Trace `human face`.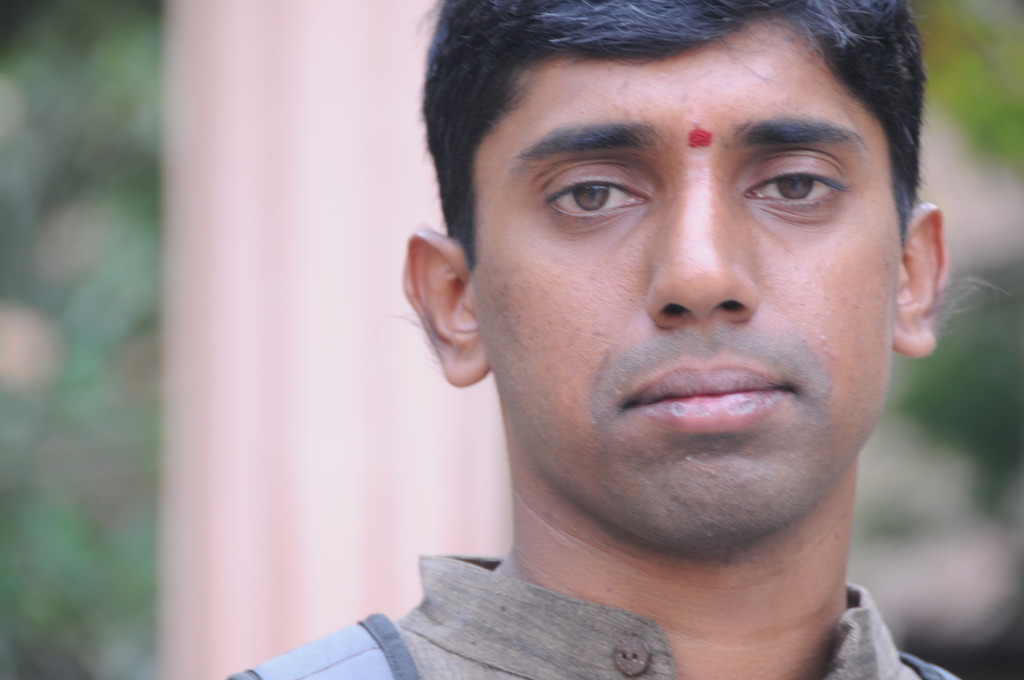
Traced to [x1=467, y1=6, x2=903, y2=563].
